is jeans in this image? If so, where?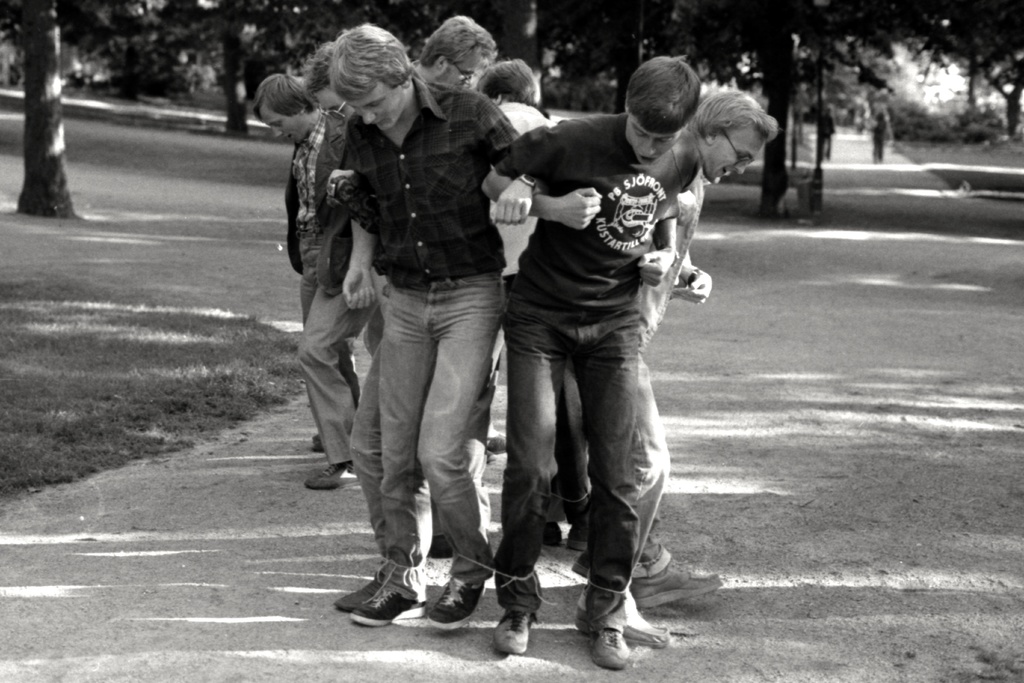
Yes, at (x1=492, y1=300, x2=636, y2=611).
